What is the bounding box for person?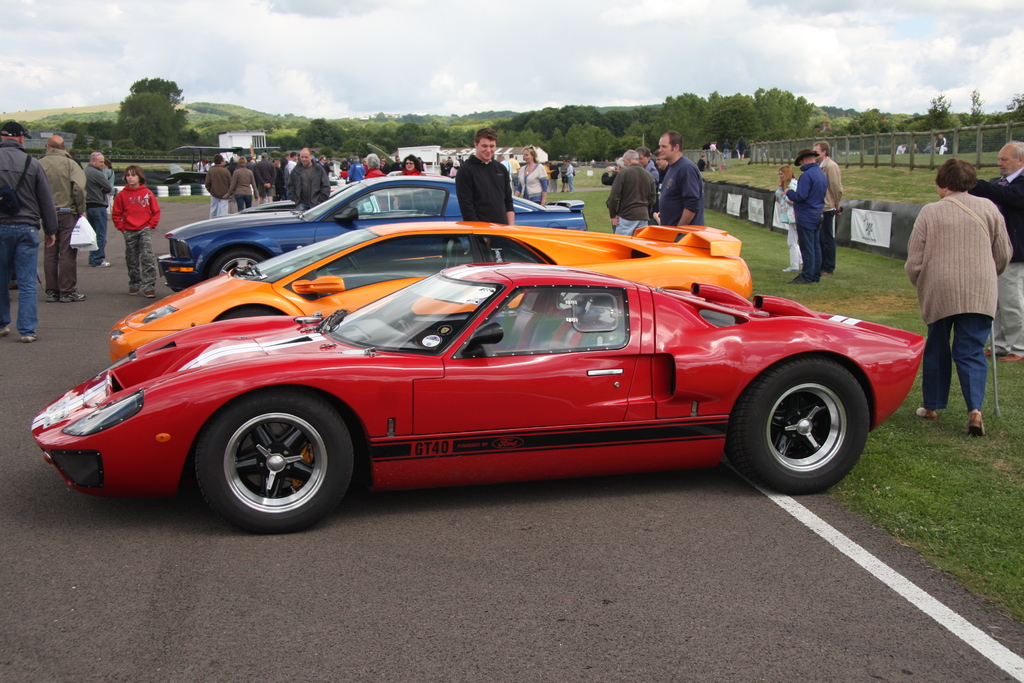
pyautogui.locateOnScreen(255, 151, 275, 204).
